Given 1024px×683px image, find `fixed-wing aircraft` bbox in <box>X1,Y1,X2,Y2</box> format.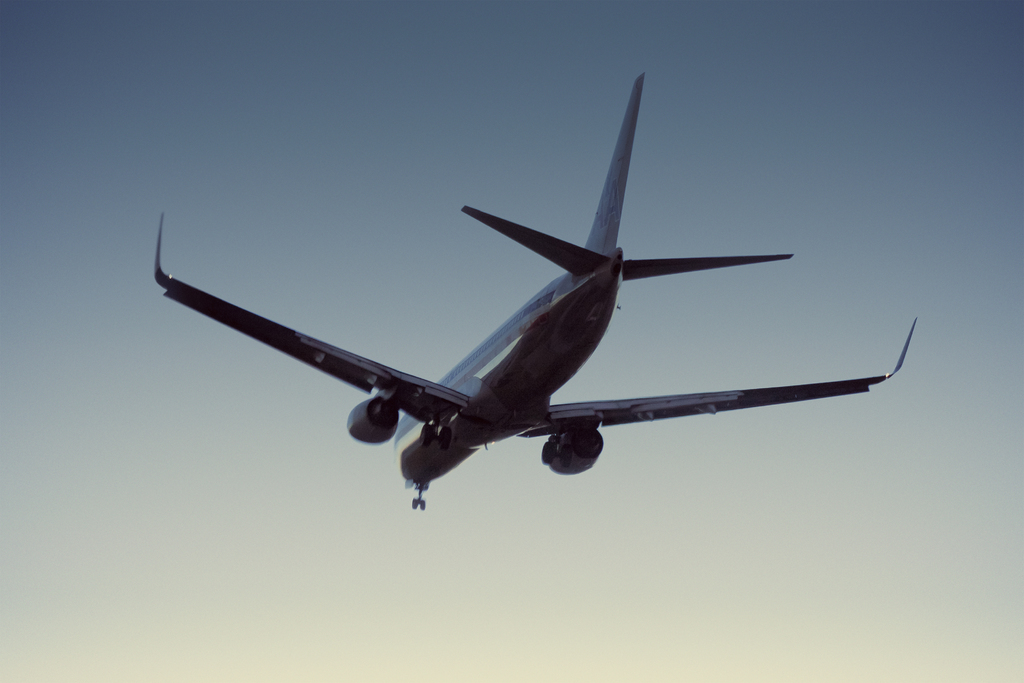
<box>152,70,916,511</box>.
